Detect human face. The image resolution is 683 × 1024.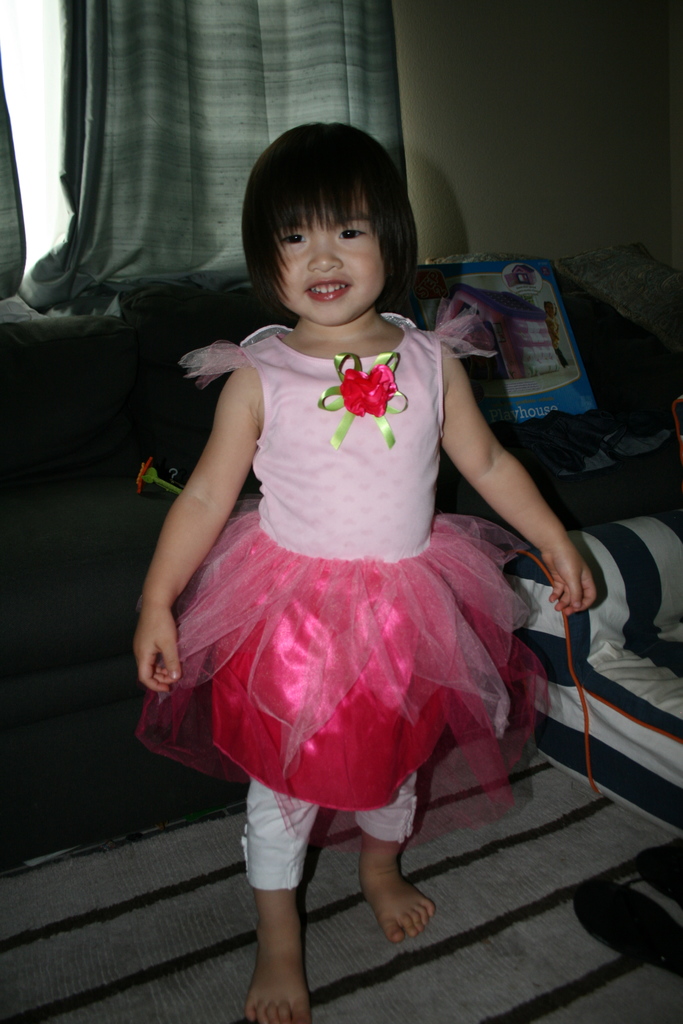
273/178/388/326.
